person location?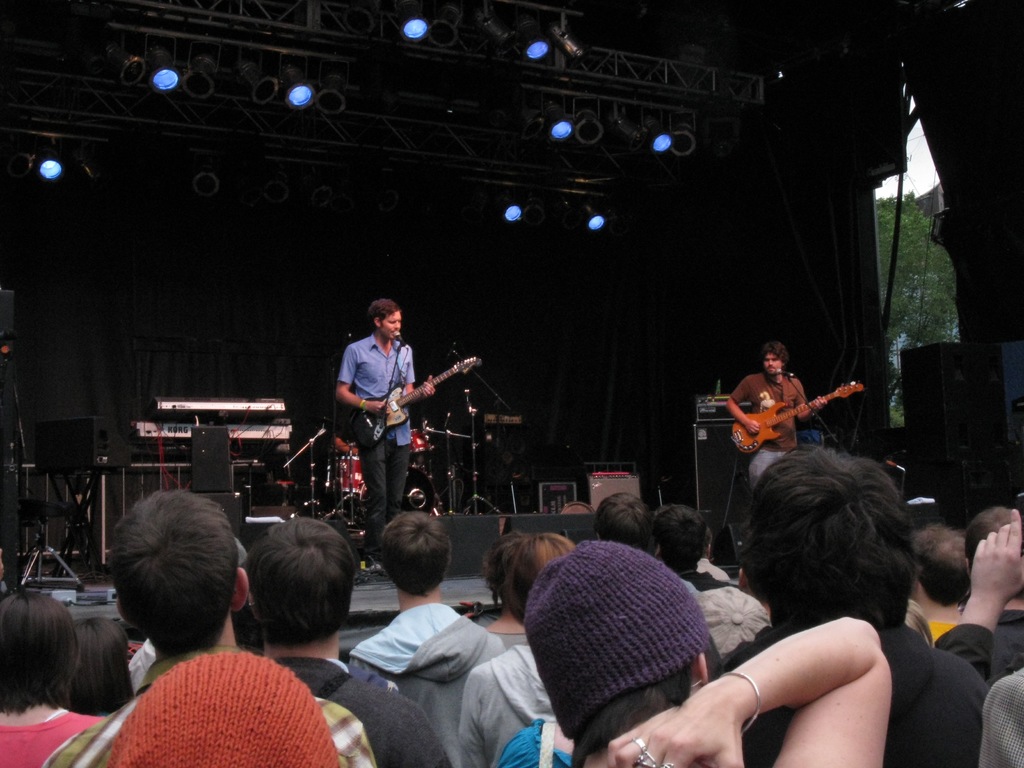
[697,580,776,675]
